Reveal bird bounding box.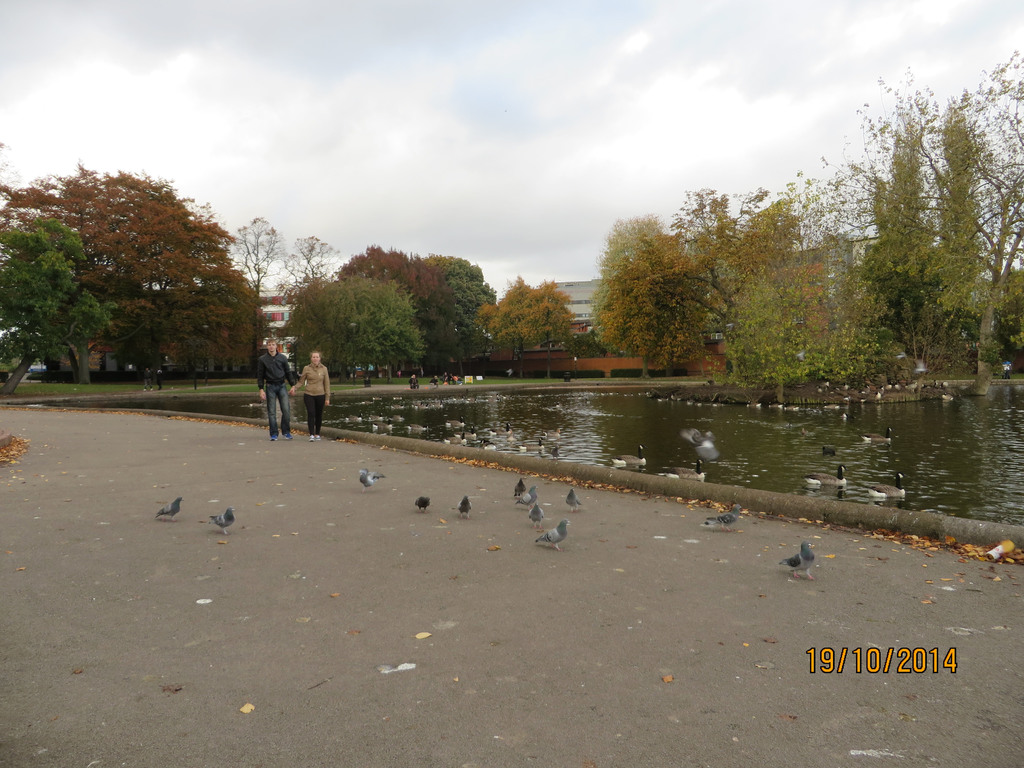
Revealed: bbox=[154, 493, 187, 523].
